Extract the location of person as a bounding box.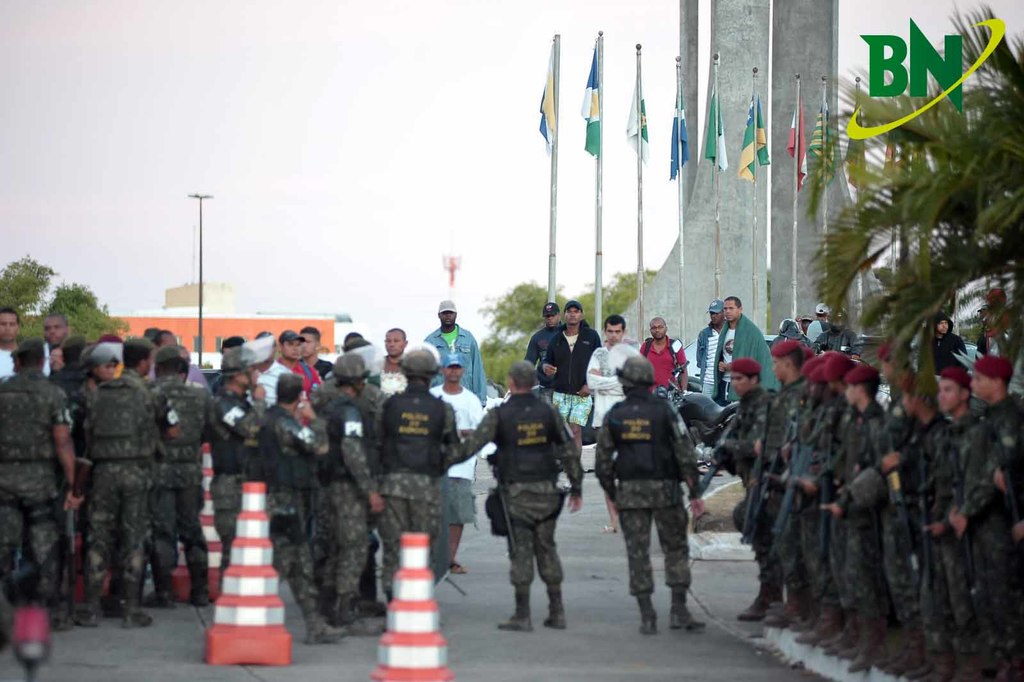
x1=385 y1=337 x2=460 y2=601.
